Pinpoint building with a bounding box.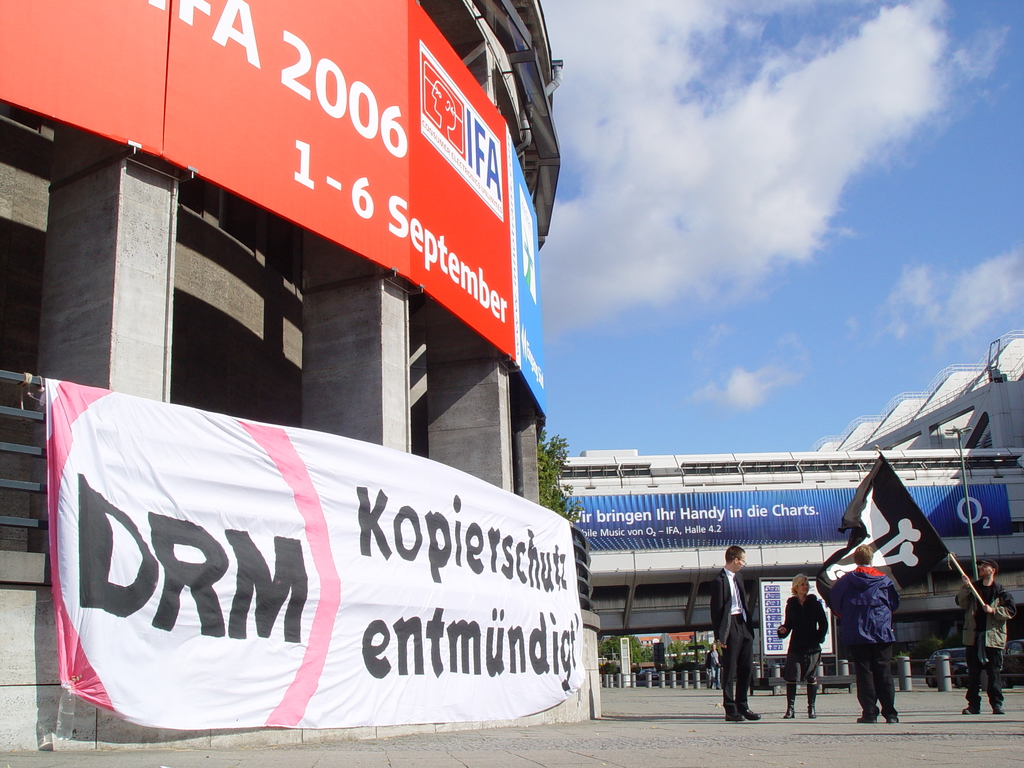
[0, 0, 564, 758].
